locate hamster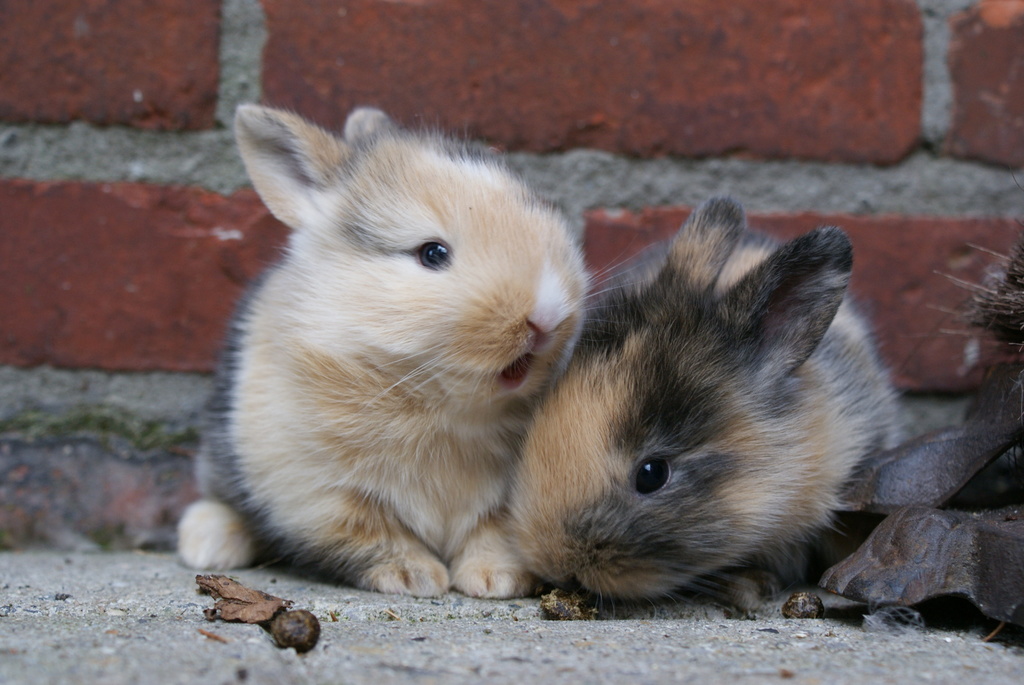
left=173, top=100, right=635, bottom=605
